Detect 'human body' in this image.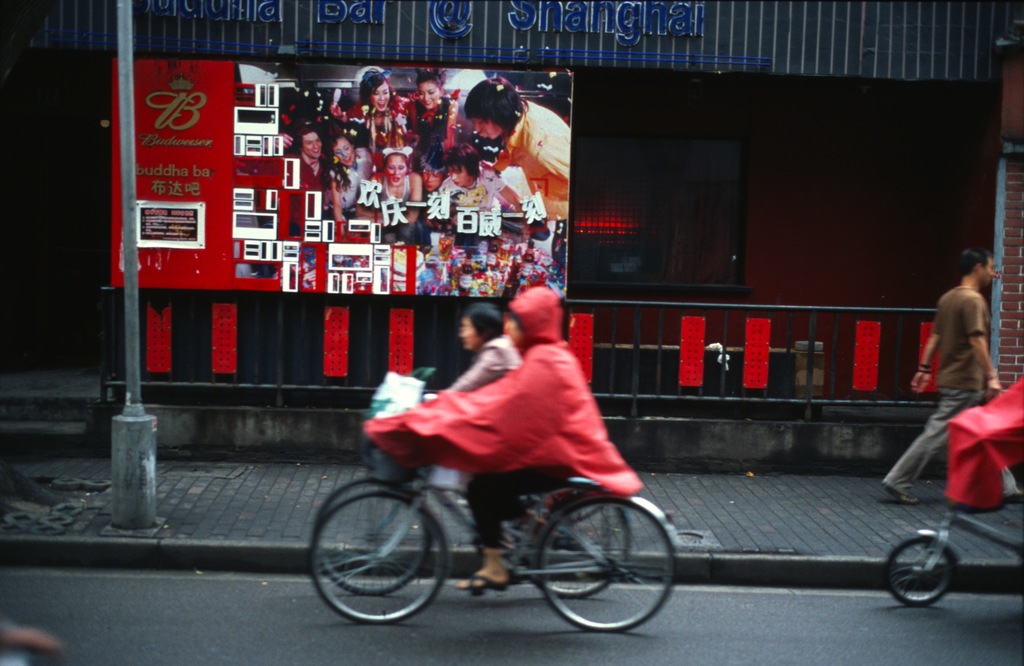
Detection: pyautogui.locateOnScreen(396, 74, 454, 178).
